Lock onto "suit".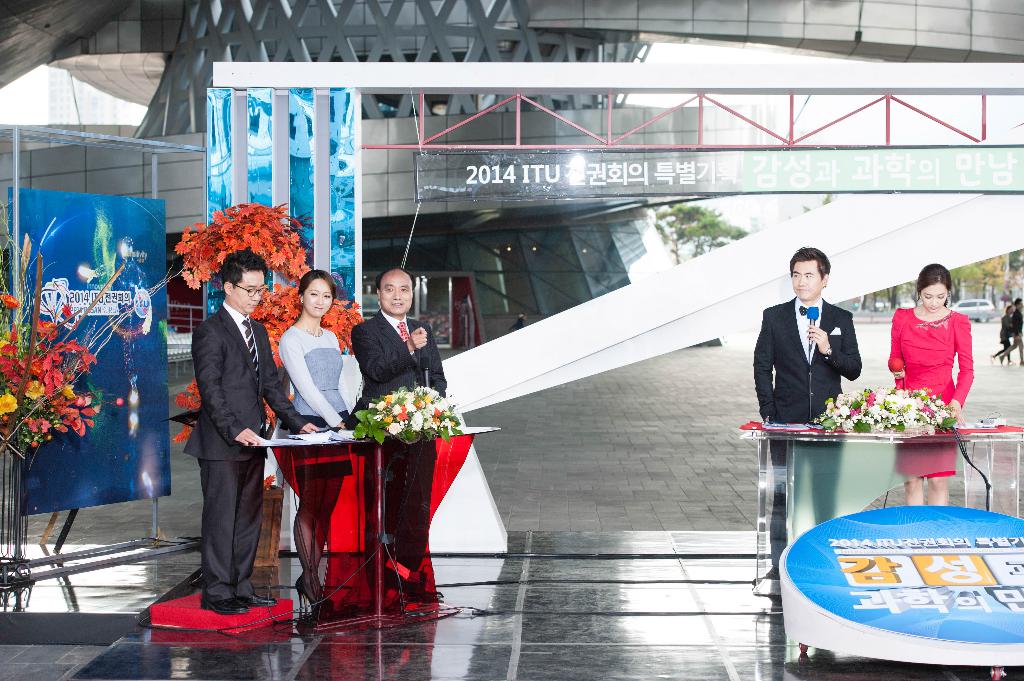
Locked: x1=750, y1=296, x2=864, y2=558.
